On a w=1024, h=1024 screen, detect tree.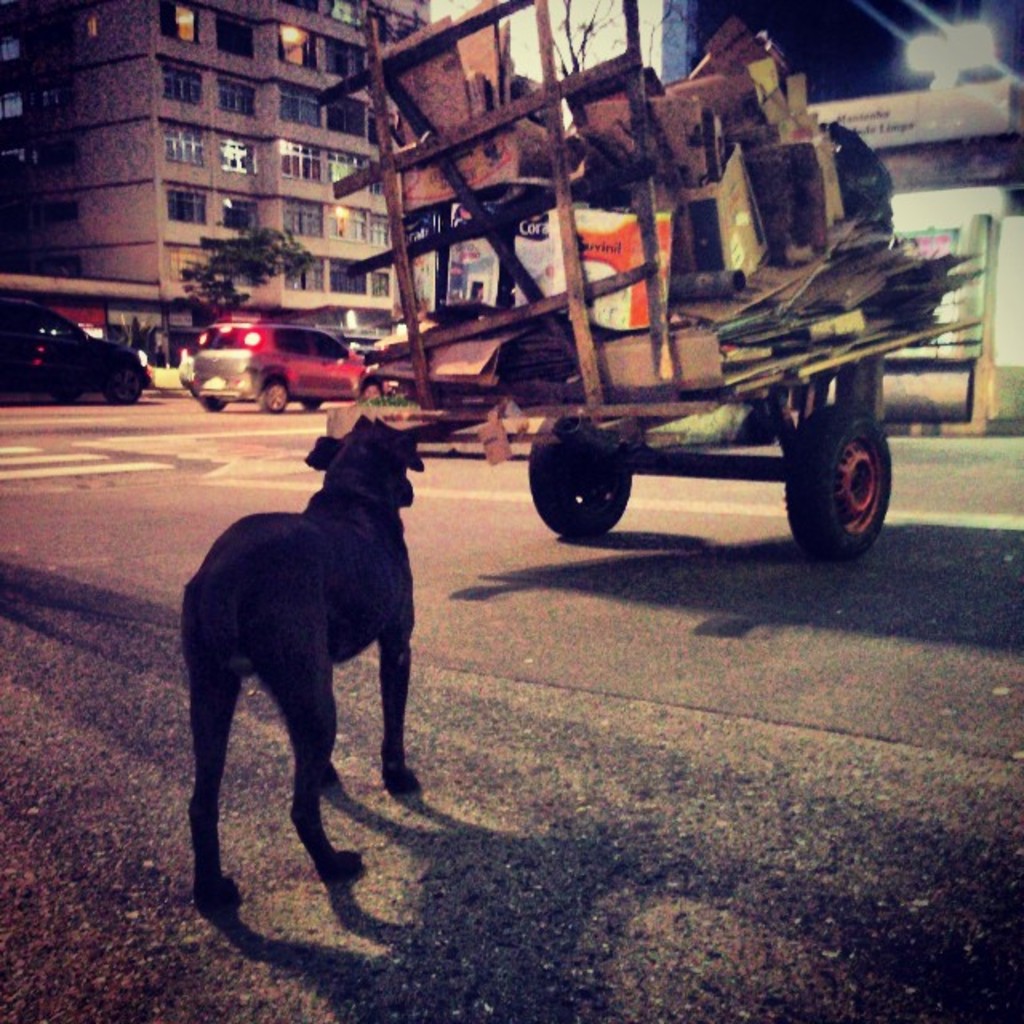
locate(176, 219, 315, 309).
